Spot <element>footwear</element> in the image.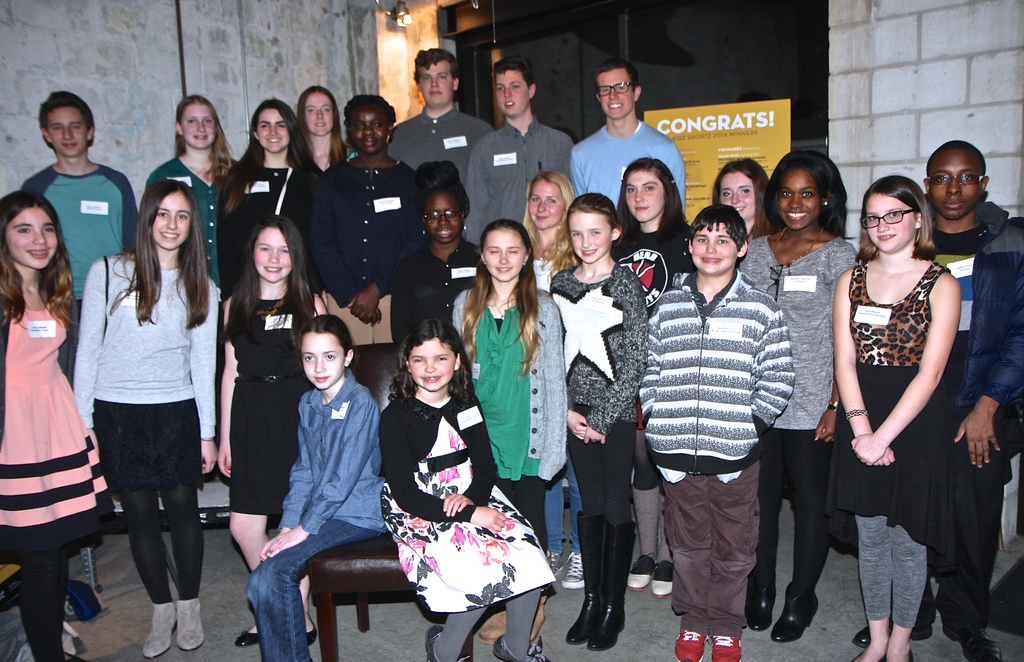
<element>footwear</element> found at (302,608,317,646).
